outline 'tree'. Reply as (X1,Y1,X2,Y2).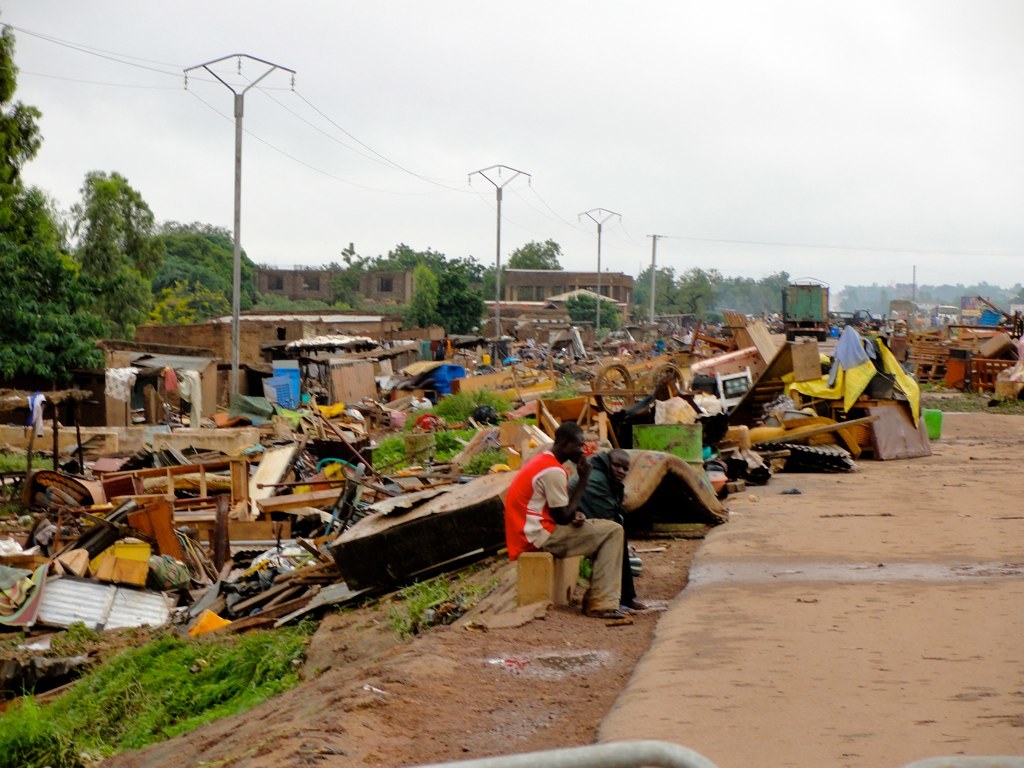
(676,260,736,346).
